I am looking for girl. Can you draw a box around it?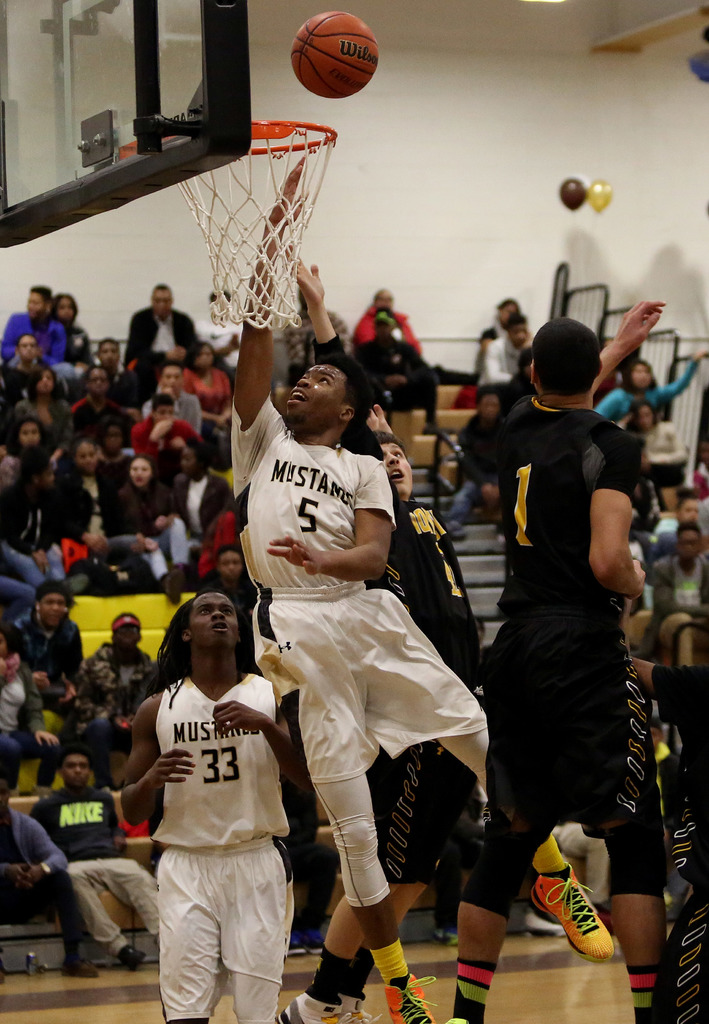
Sure, the bounding box is (left=0, top=444, right=57, bottom=593).
